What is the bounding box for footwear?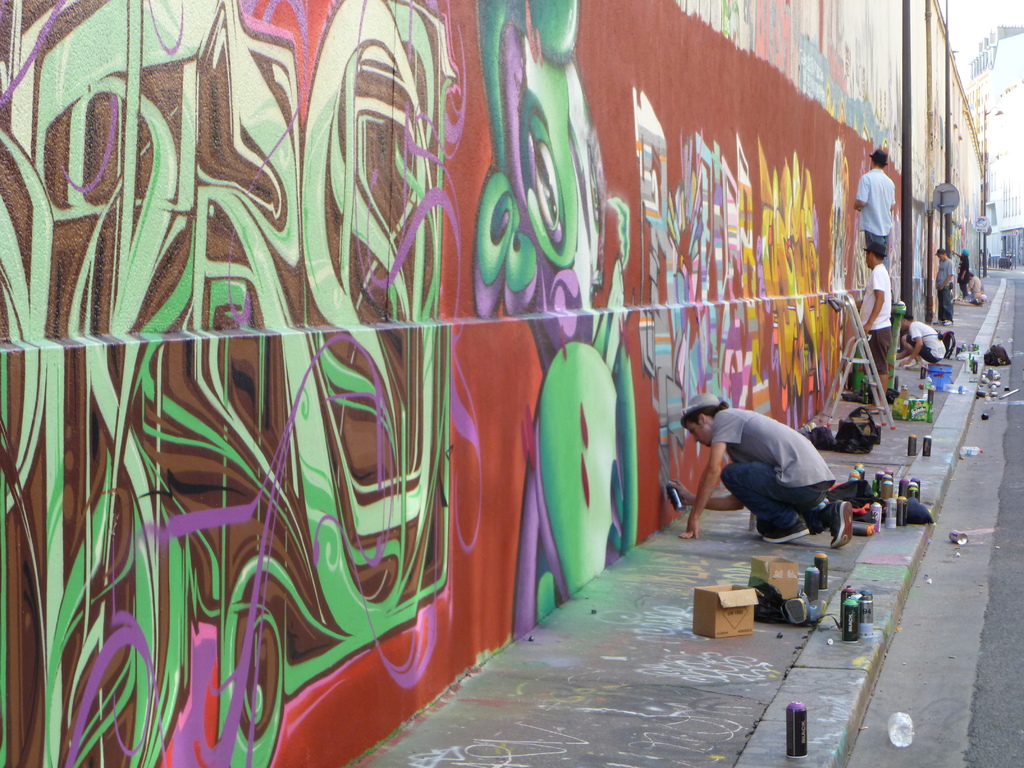
902/362/930/371.
